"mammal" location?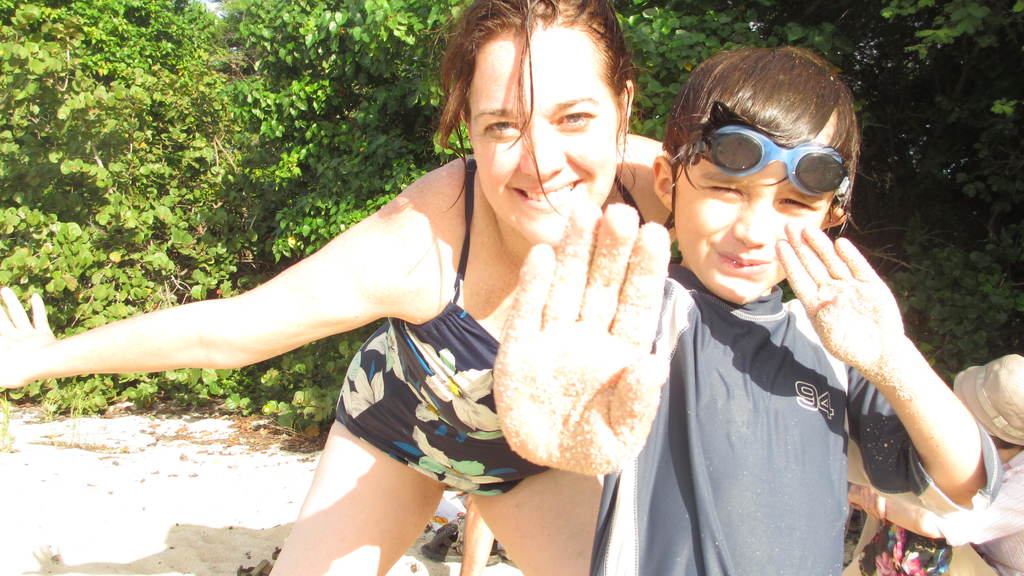
x1=0, y1=0, x2=675, y2=575
